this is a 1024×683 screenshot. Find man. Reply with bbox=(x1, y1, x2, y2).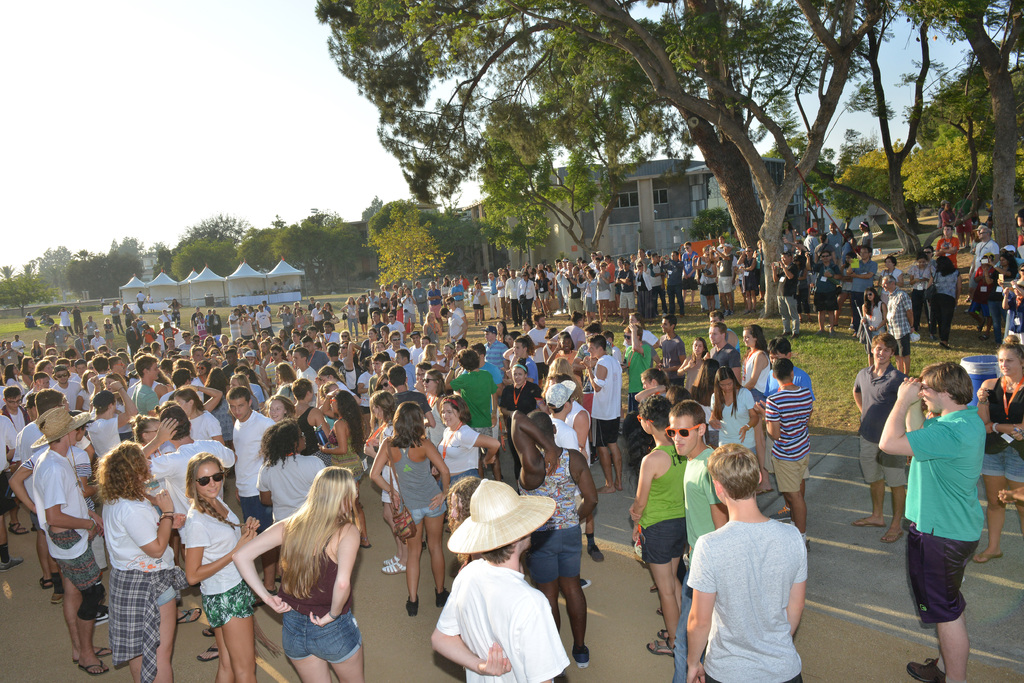
bbox=(701, 319, 740, 378).
